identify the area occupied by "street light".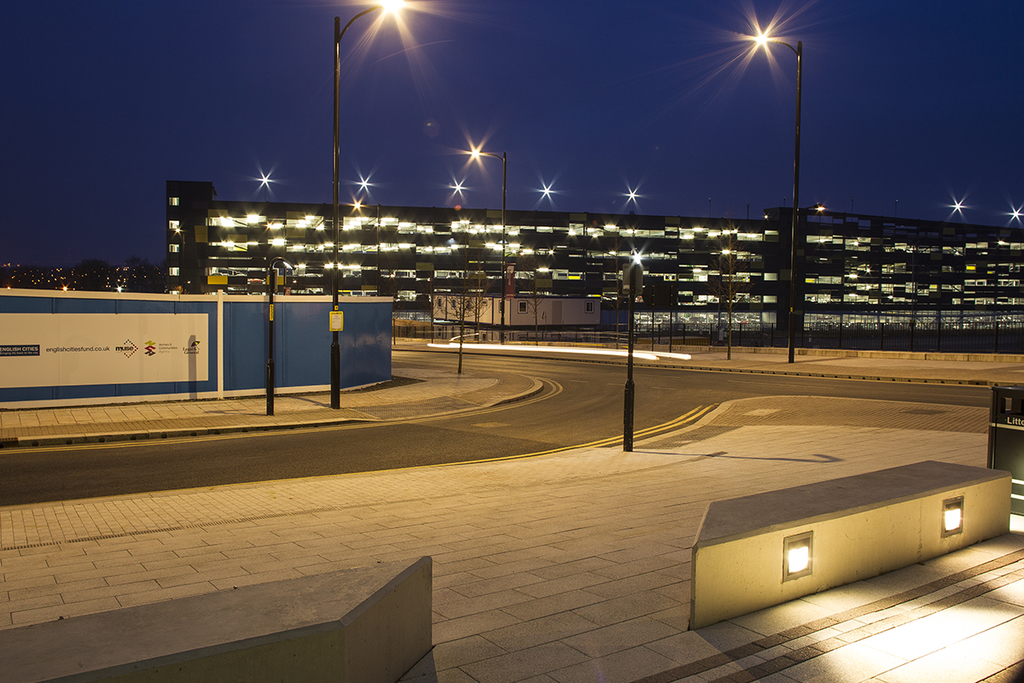
Area: <bbox>624, 248, 645, 323</bbox>.
